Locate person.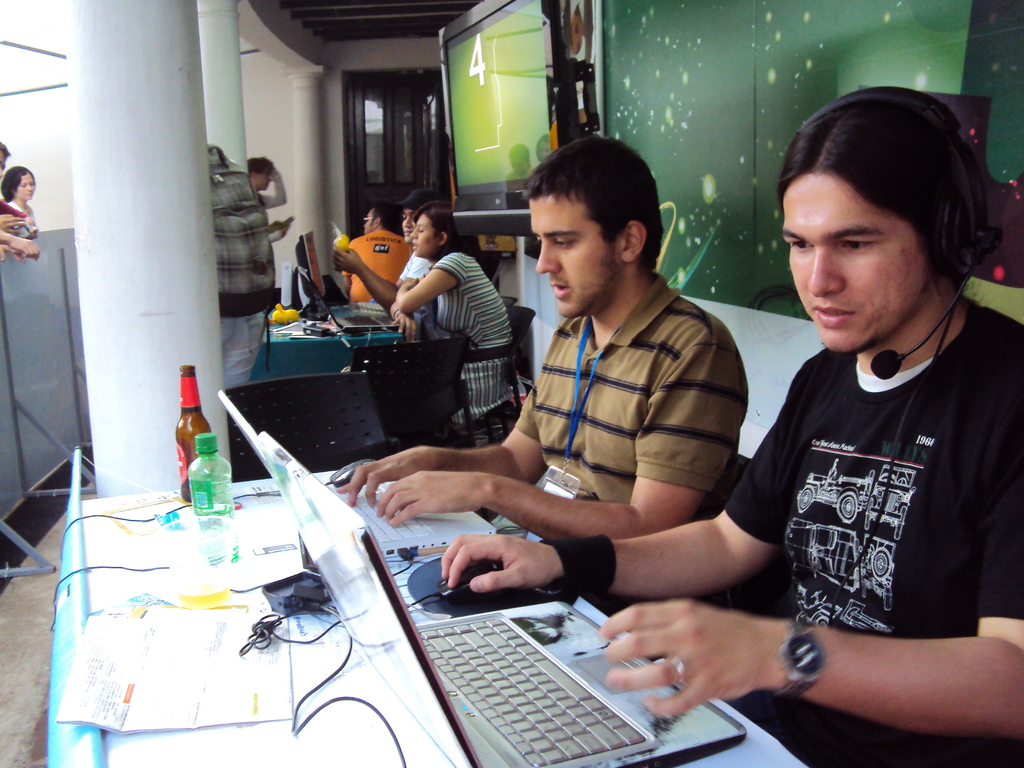
Bounding box: crop(334, 131, 752, 544).
